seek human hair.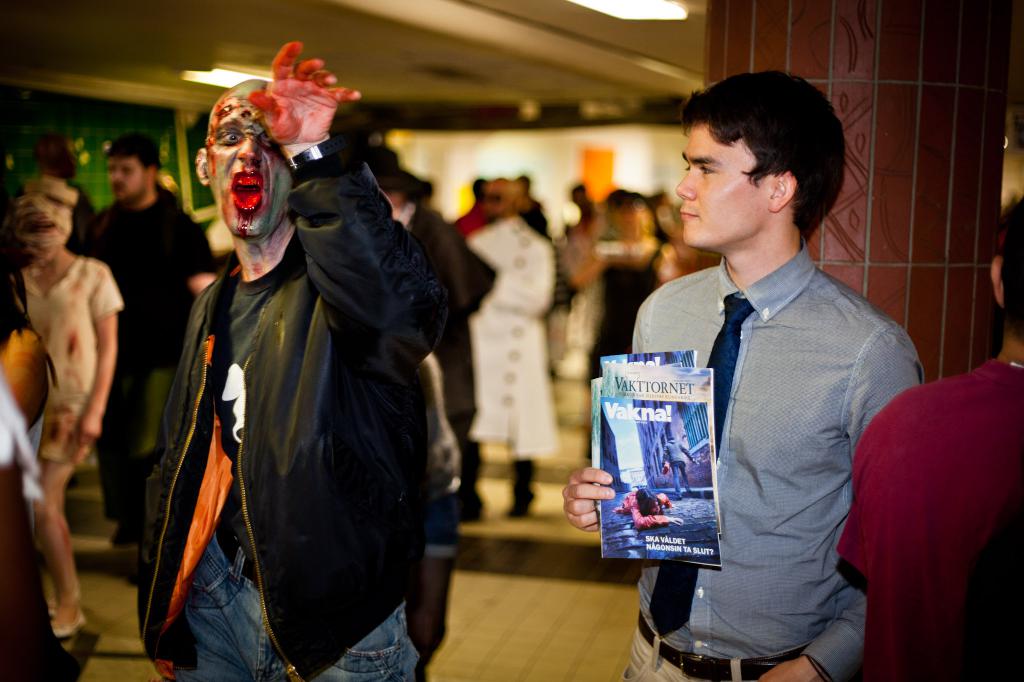
19, 177, 79, 239.
